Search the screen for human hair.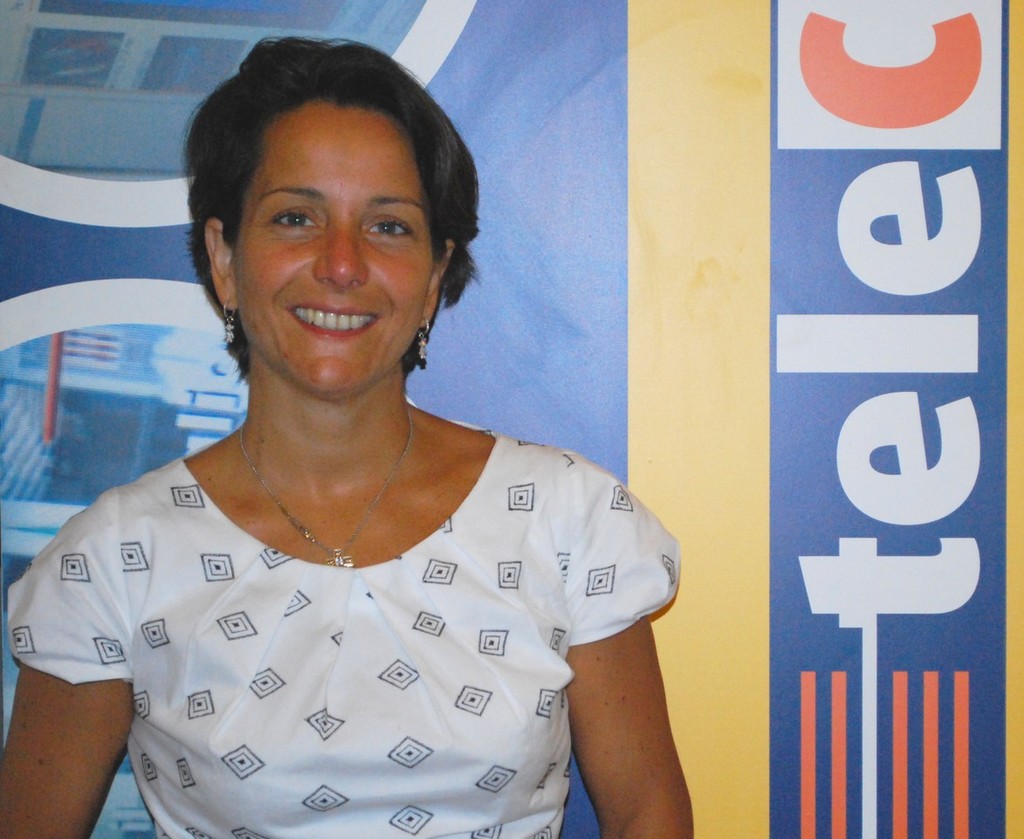
Found at <region>192, 44, 478, 363</region>.
